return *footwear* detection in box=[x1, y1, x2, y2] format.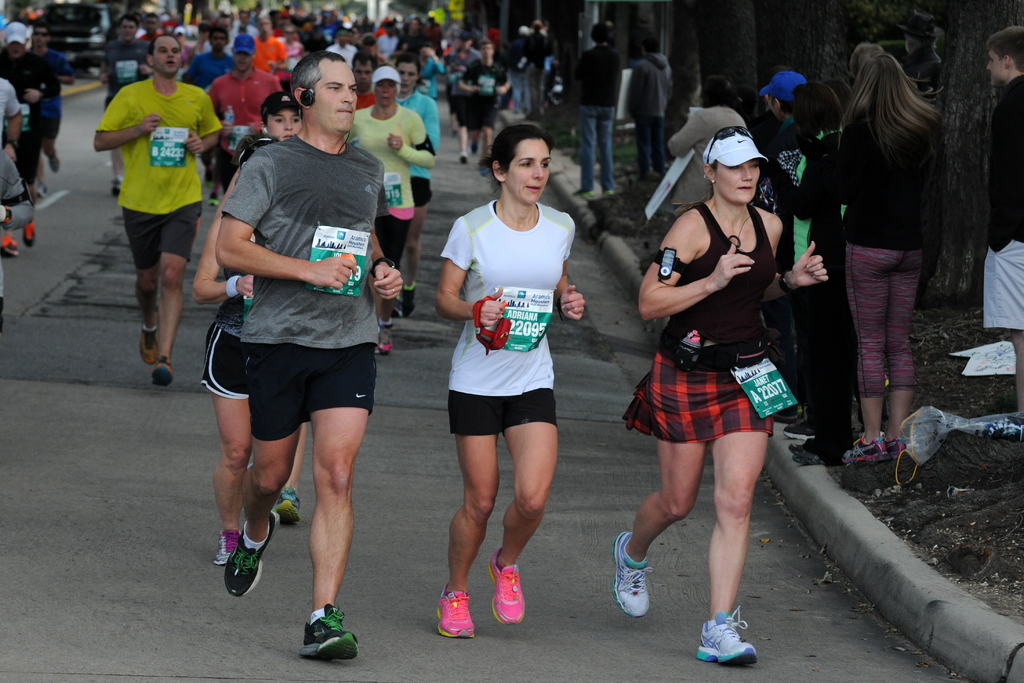
box=[600, 189, 614, 198].
